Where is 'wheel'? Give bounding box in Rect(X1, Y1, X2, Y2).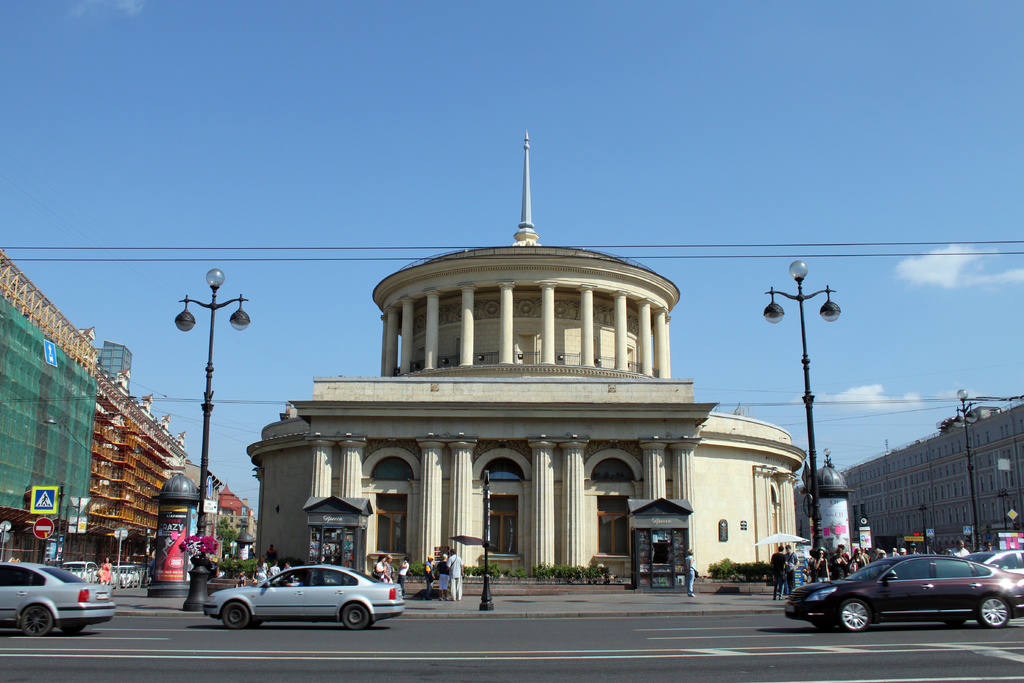
Rect(60, 623, 86, 636).
